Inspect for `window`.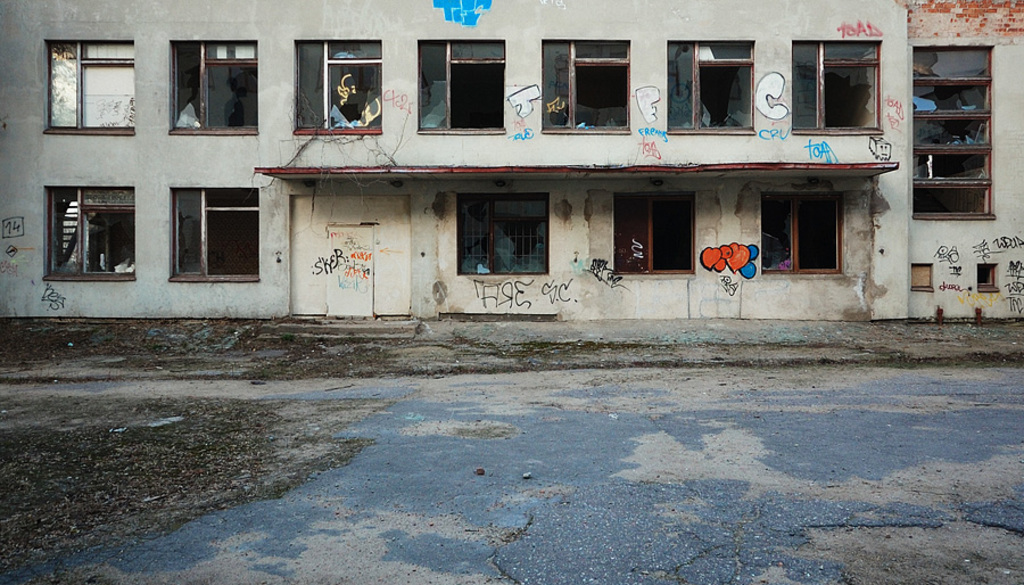
Inspection: (455, 195, 546, 272).
